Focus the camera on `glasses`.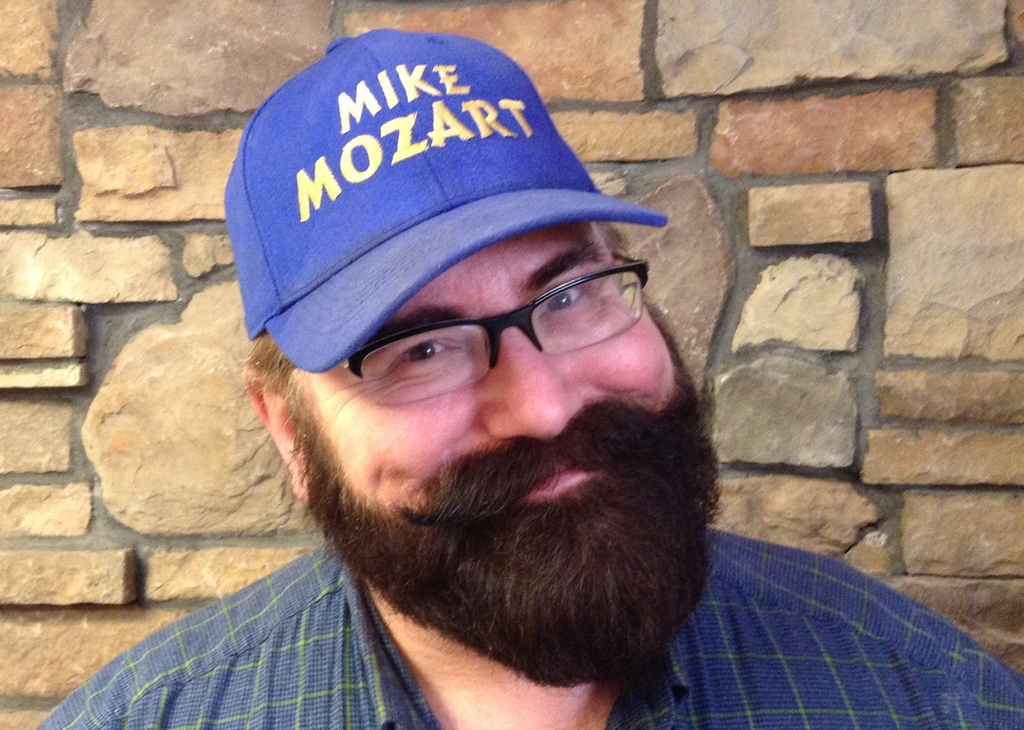
Focus region: rect(303, 261, 653, 397).
